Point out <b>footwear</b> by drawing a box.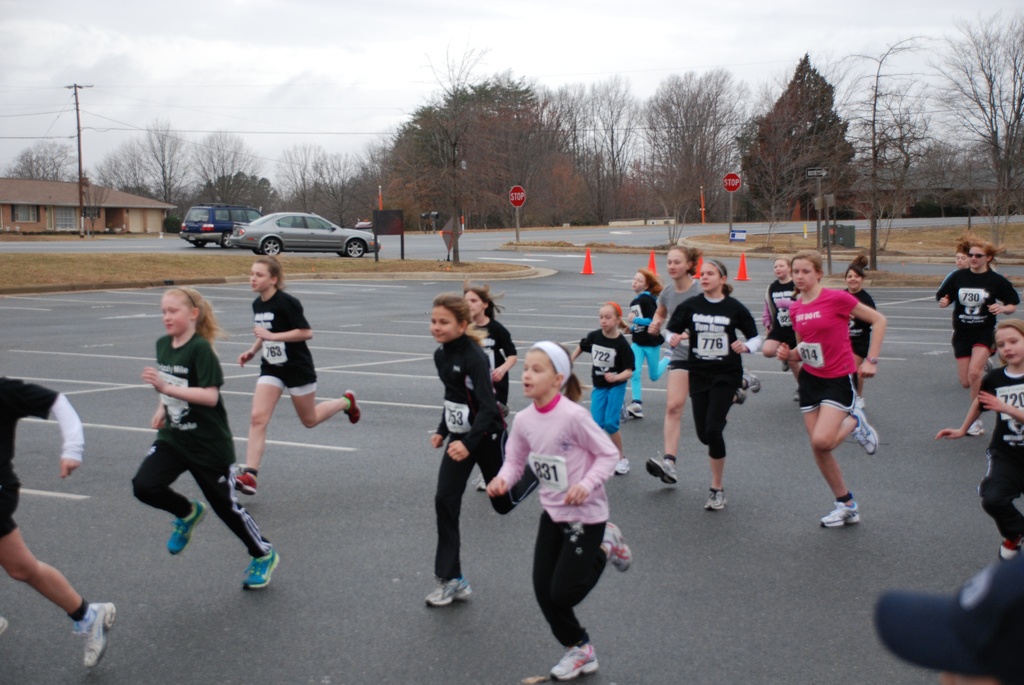
select_region(743, 365, 763, 393).
